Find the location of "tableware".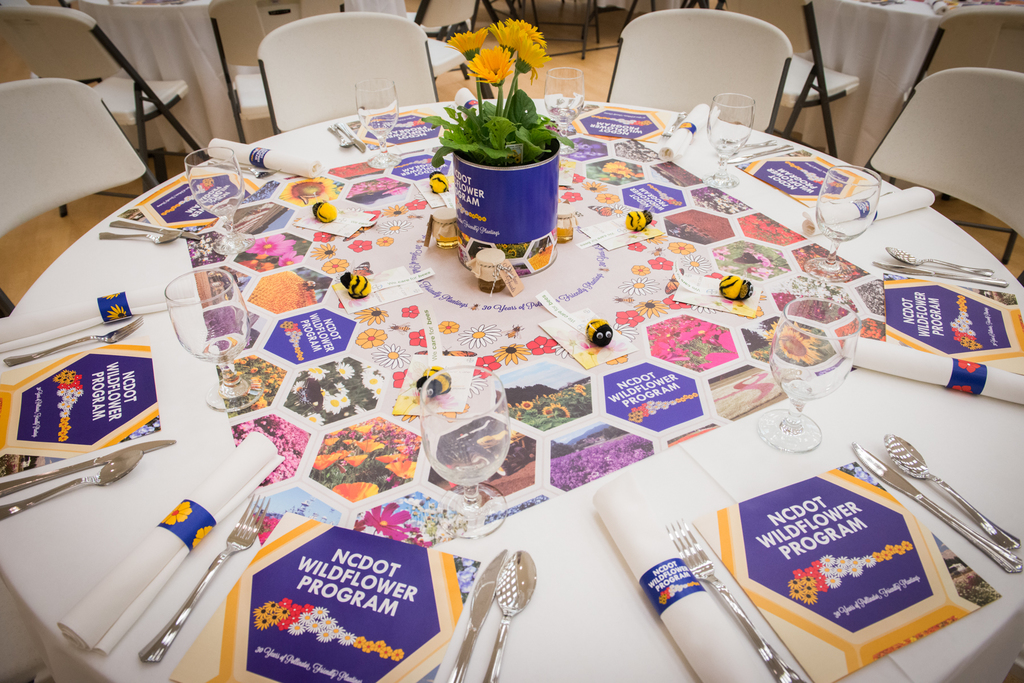
Location: (left=138, top=488, right=273, bottom=664).
